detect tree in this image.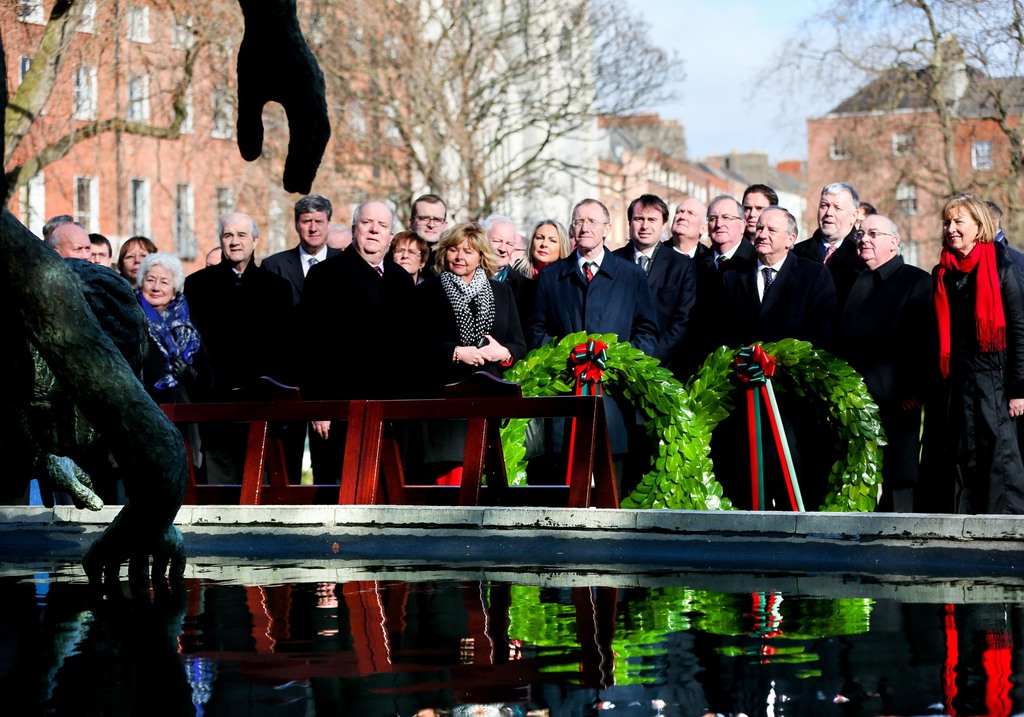
Detection: BBox(301, 0, 689, 239).
